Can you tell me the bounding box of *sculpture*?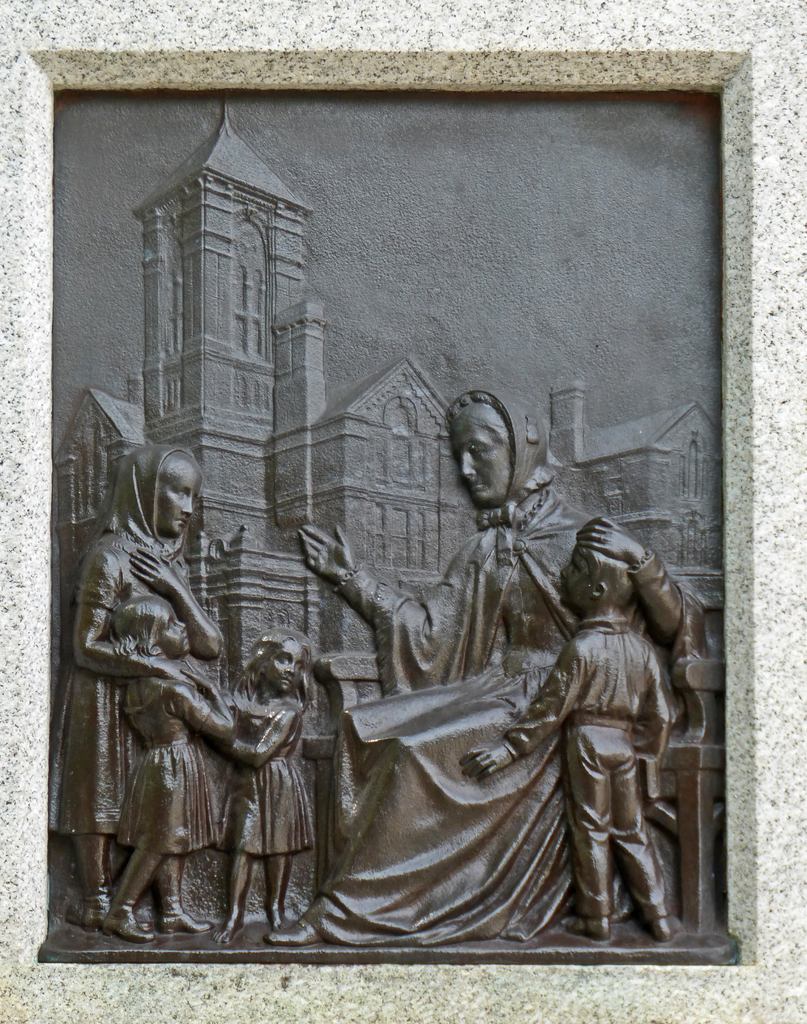
rect(46, 440, 323, 947).
